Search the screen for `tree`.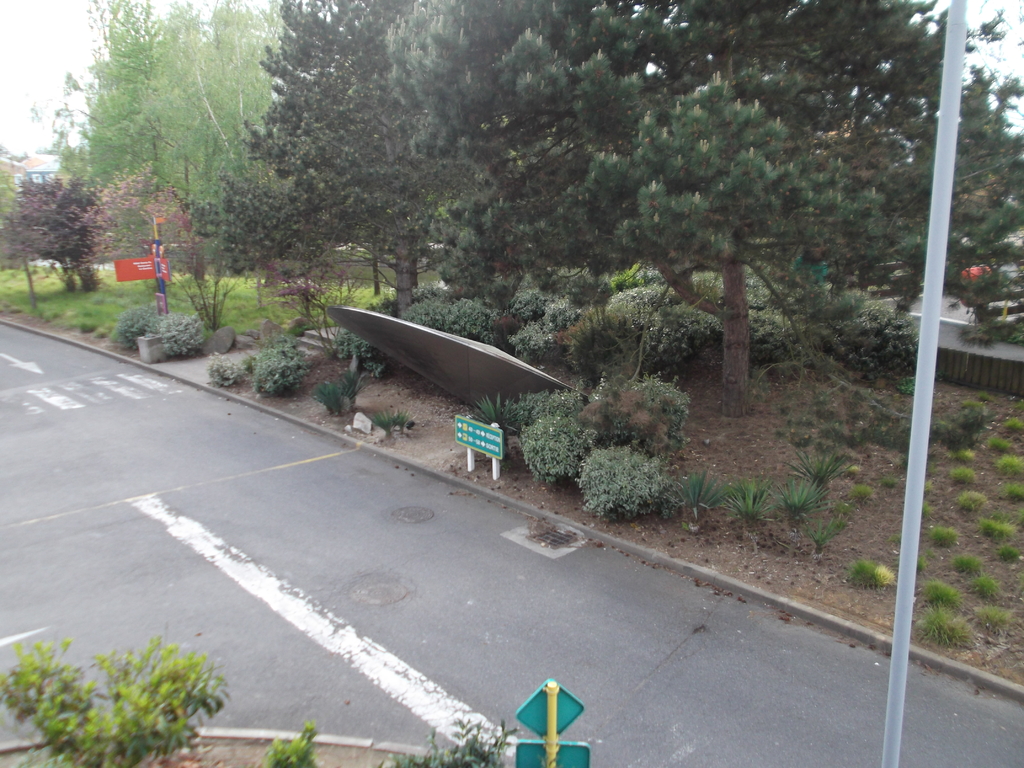
Found at crop(508, 0, 1023, 403).
